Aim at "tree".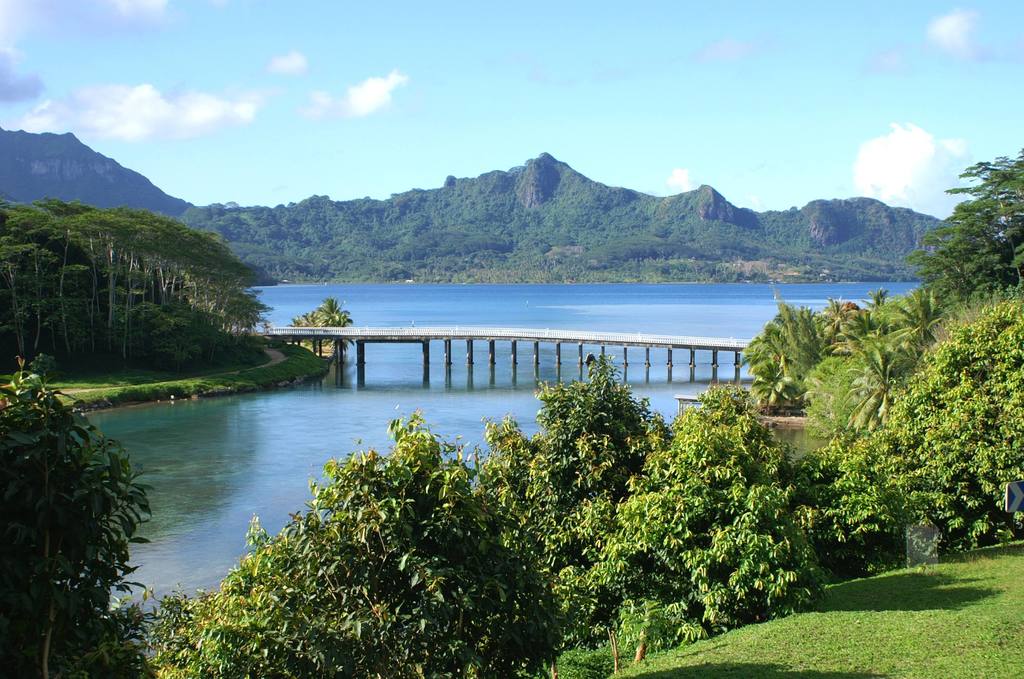
Aimed at x1=0, y1=355, x2=152, y2=678.
